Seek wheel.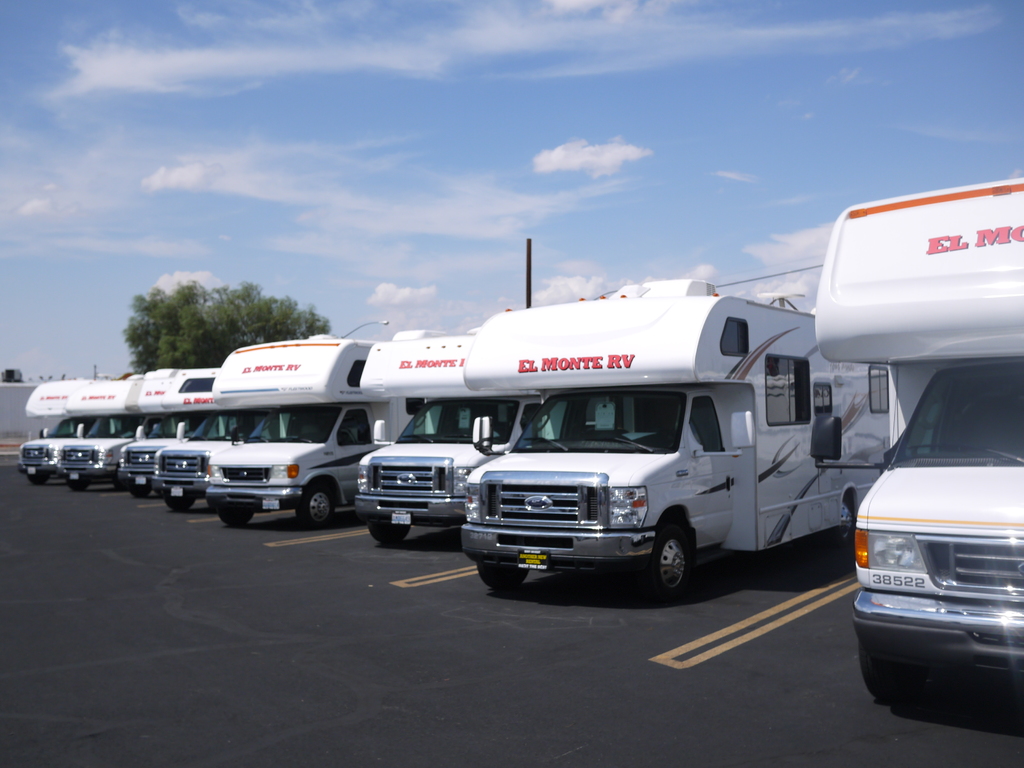
[x1=117, y1=477, x2=131, y2=491].
